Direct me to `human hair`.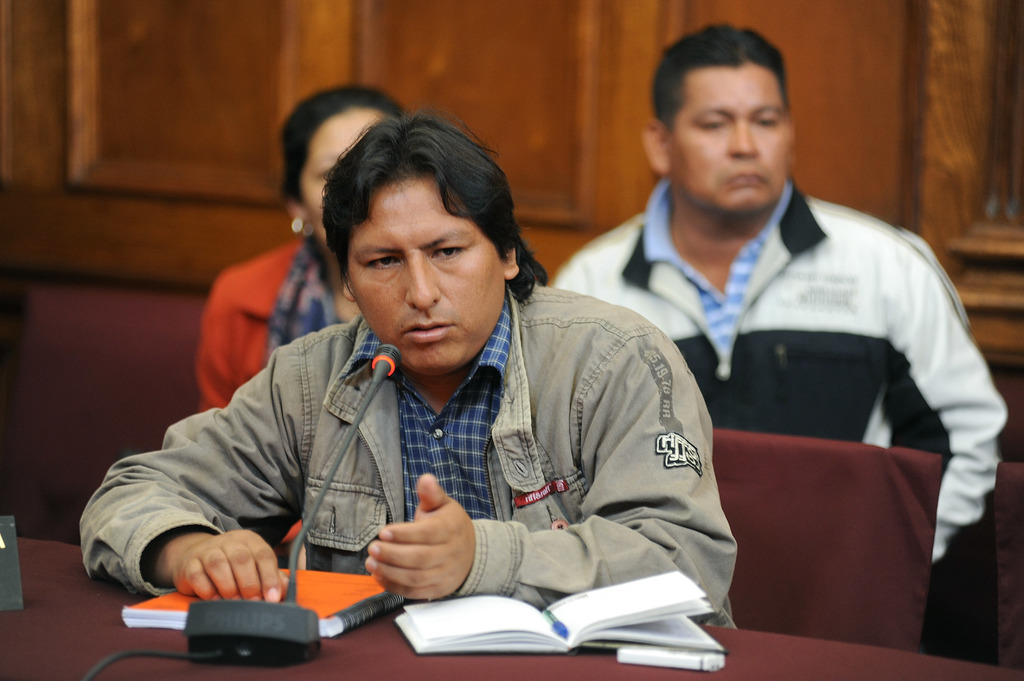
Direction: 319/113/524/317.
